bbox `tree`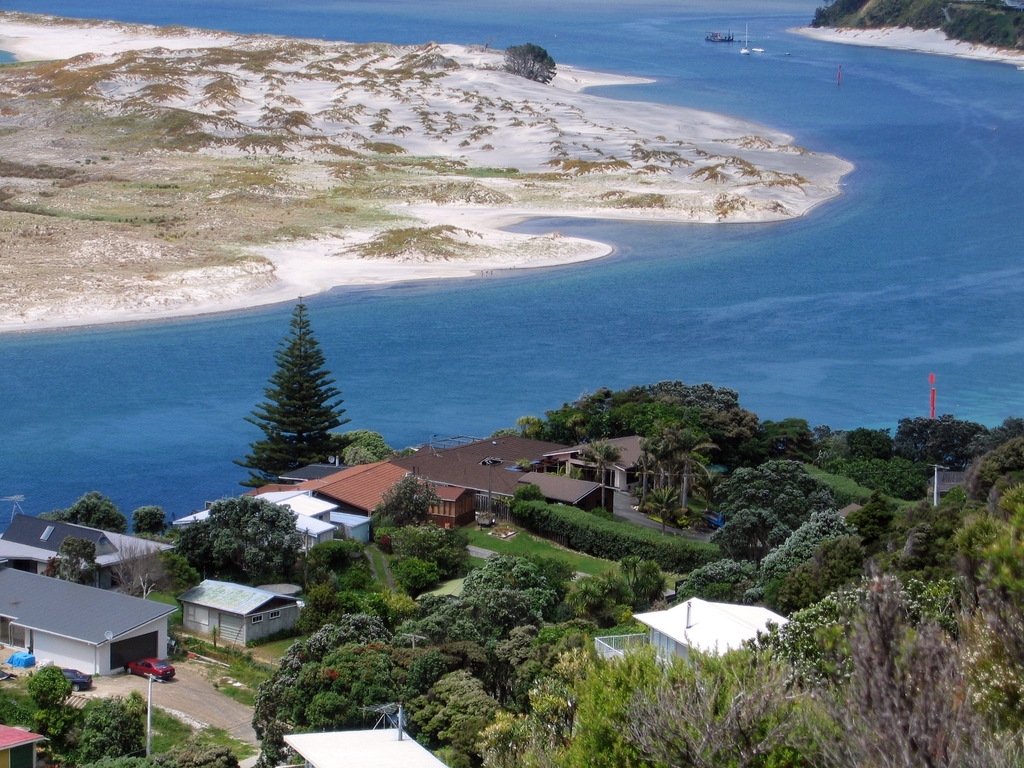
Rect(129, 497, 168, 534)
